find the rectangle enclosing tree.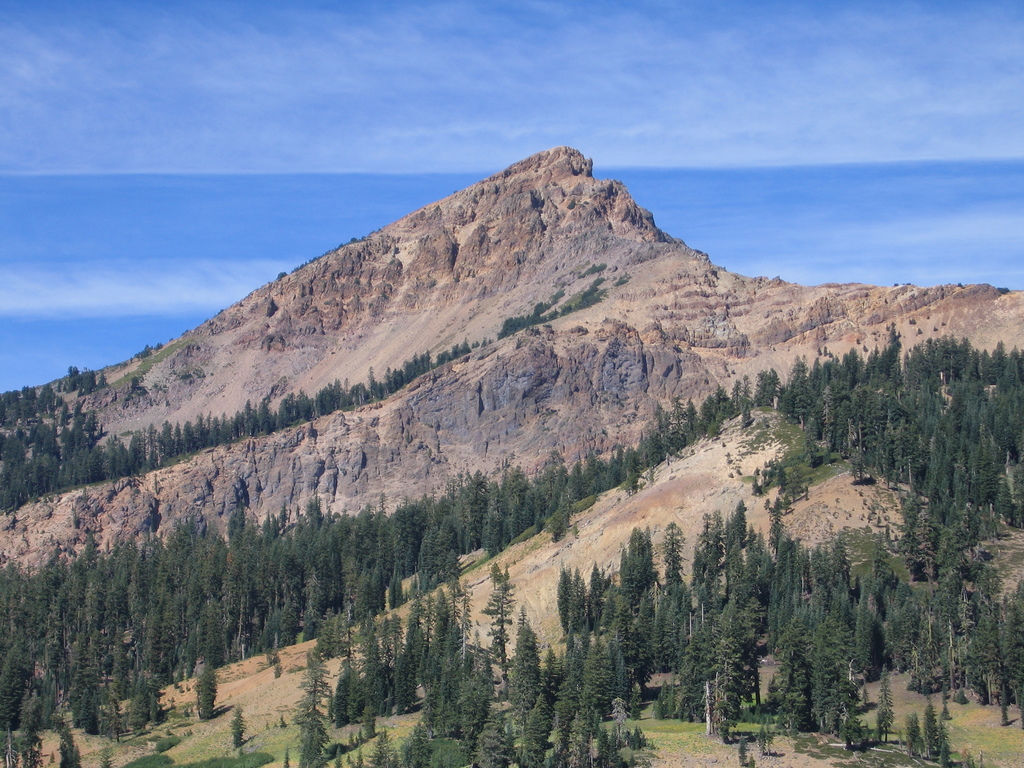
[375, 614, 410, 710].
